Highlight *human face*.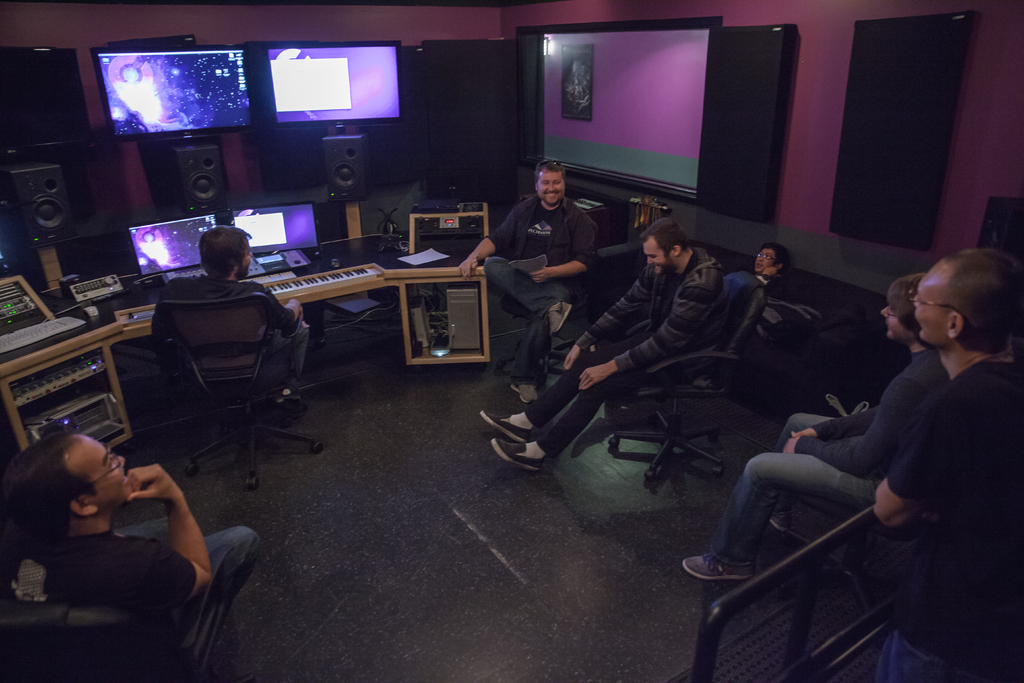
Highlighted region: [left=644, top=236, right=670, bottom=270].
